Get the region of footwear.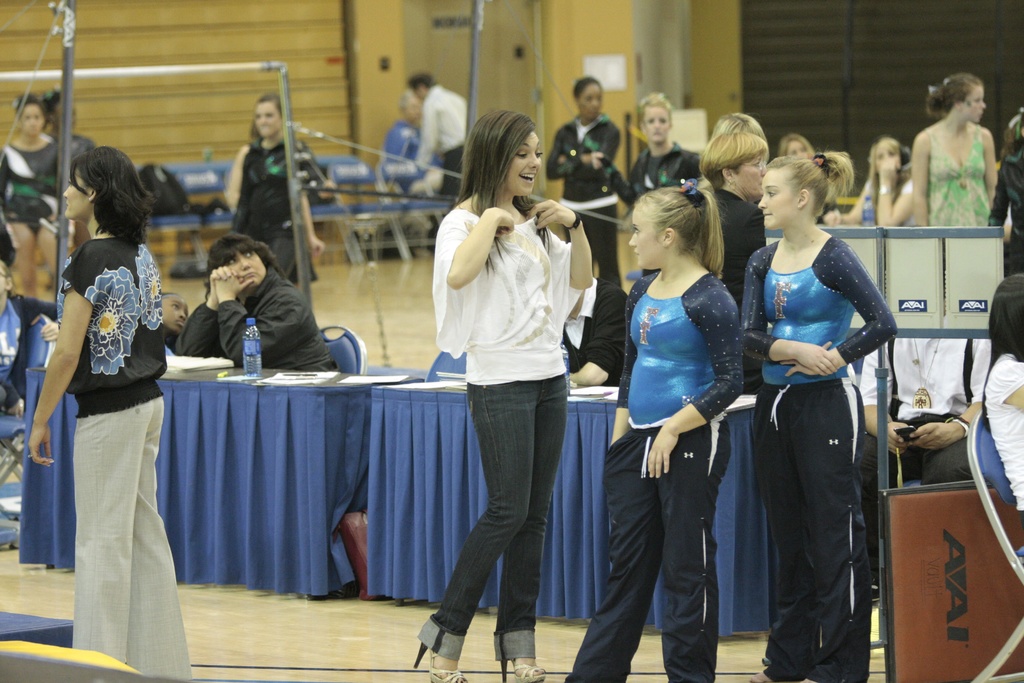
left=417, top=636, right=467, bottom=679.
